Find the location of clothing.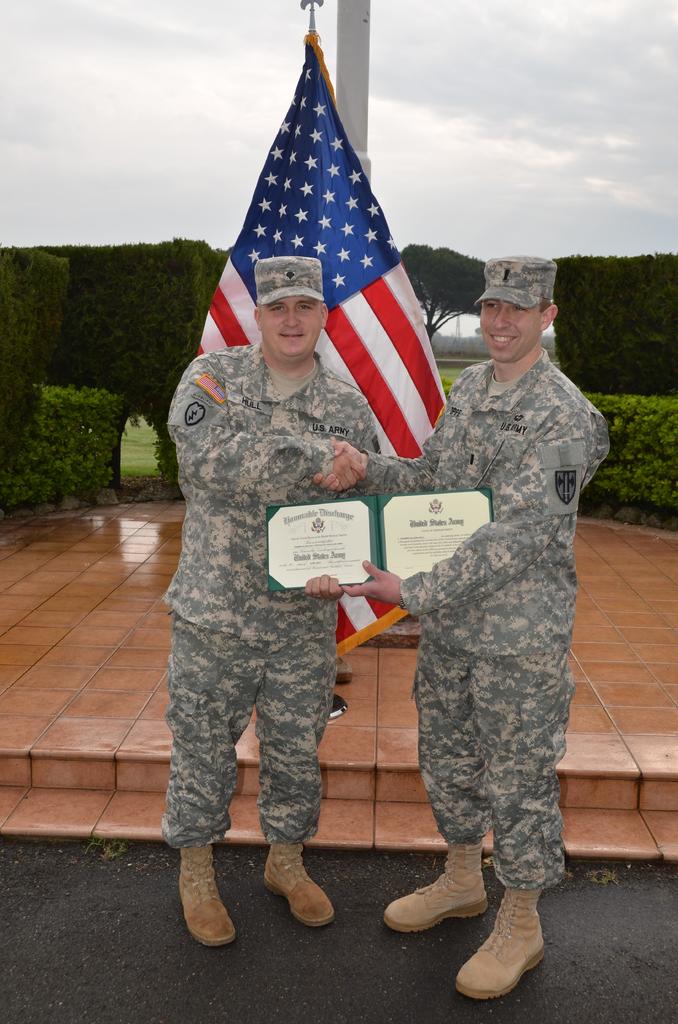
Location: <bbox>171, 332, 376, 844</bbox>.
